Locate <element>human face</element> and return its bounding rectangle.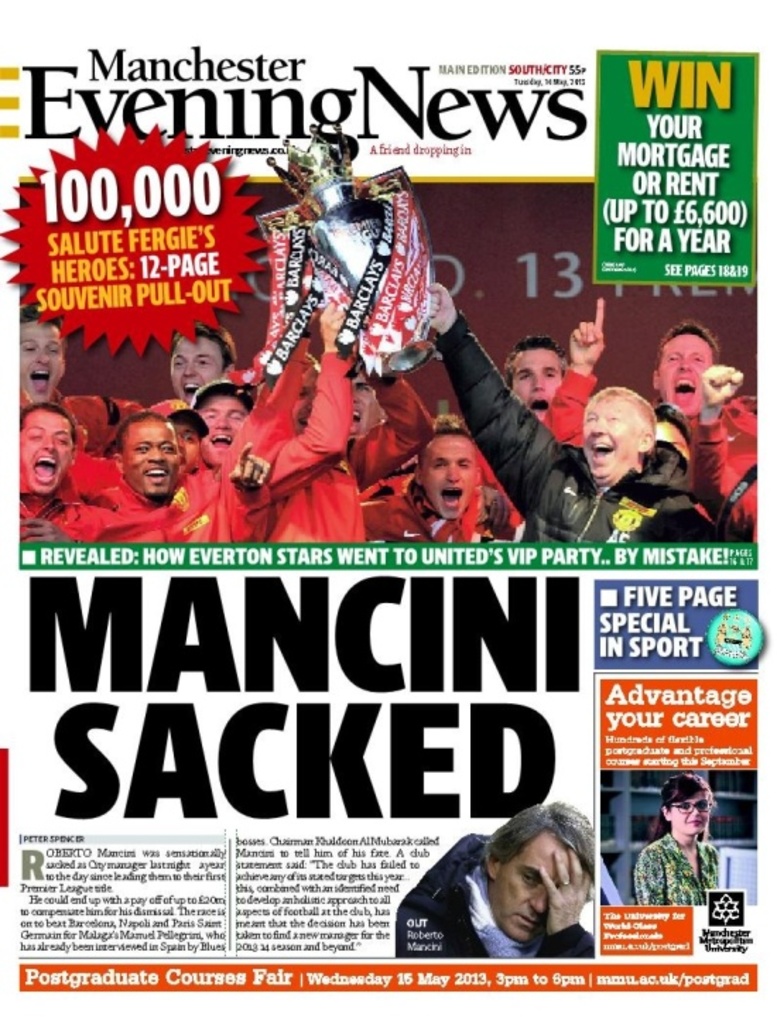
(201, 395, 244, 473).
